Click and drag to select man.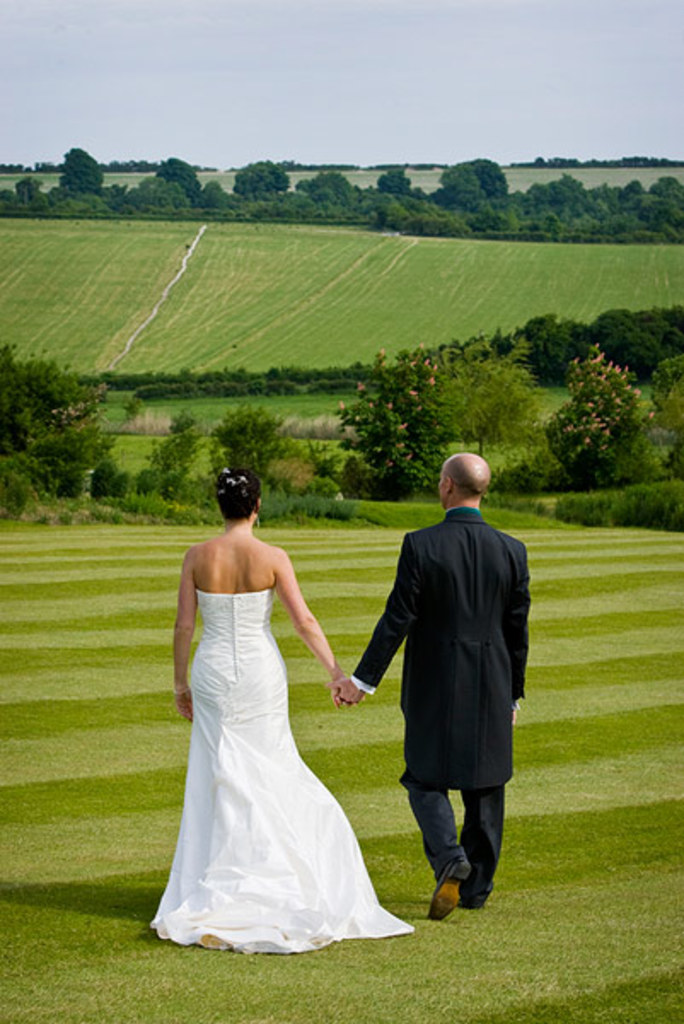
Selection: BBox(363, 466, 534, 918).
